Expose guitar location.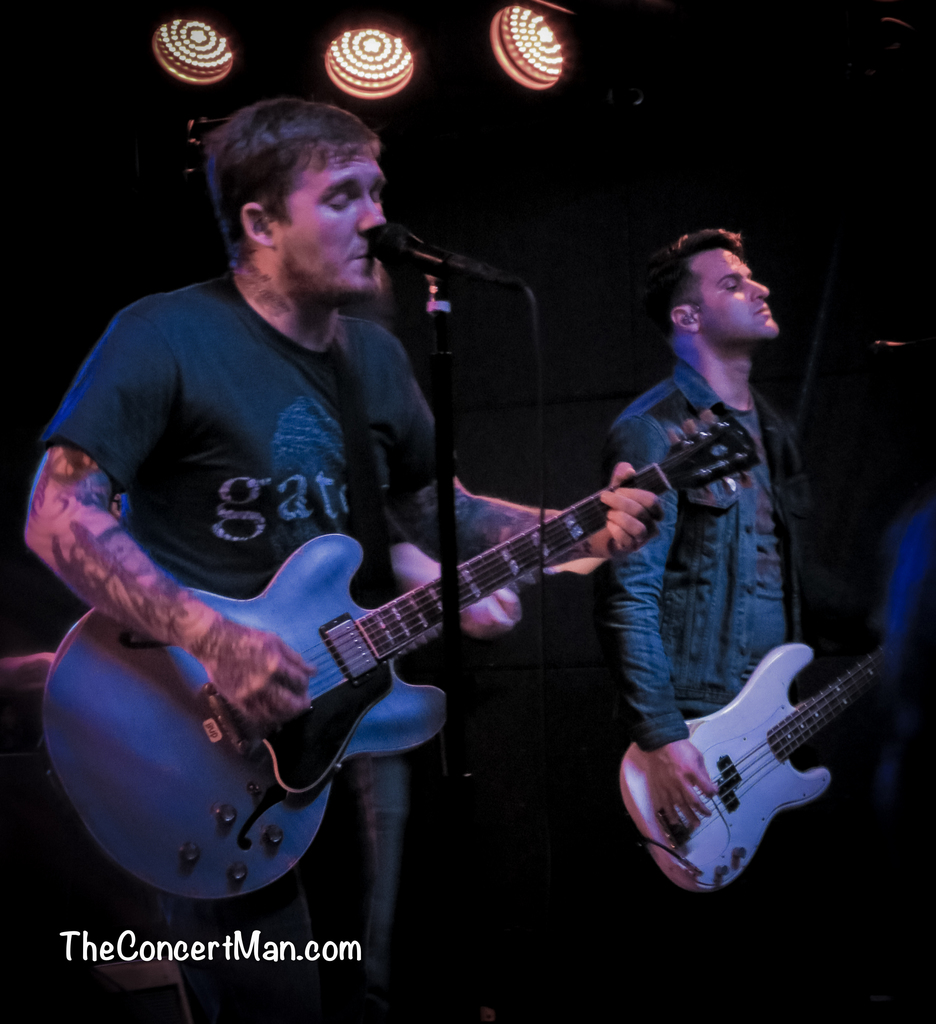
Exposed at <bbox>617, 642, 883, 895</bbox>.
